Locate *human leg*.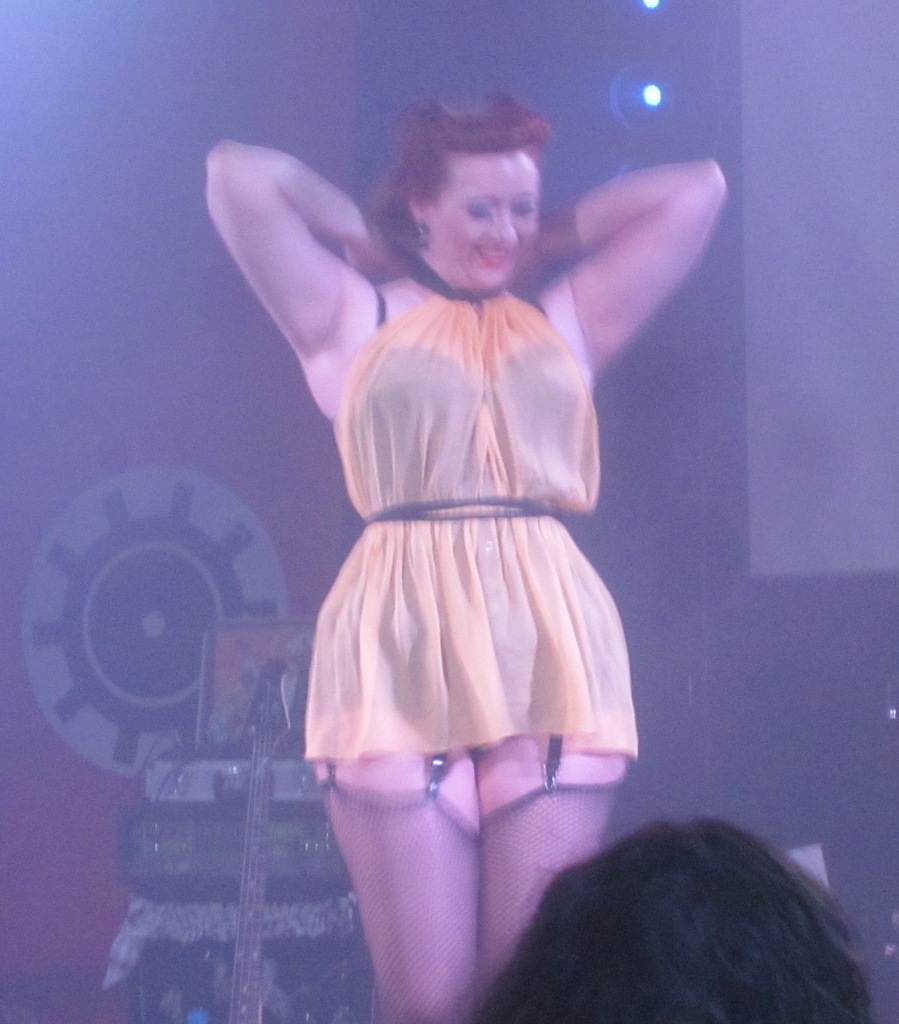
Bounding box: [314, 780, 491, 1023].
